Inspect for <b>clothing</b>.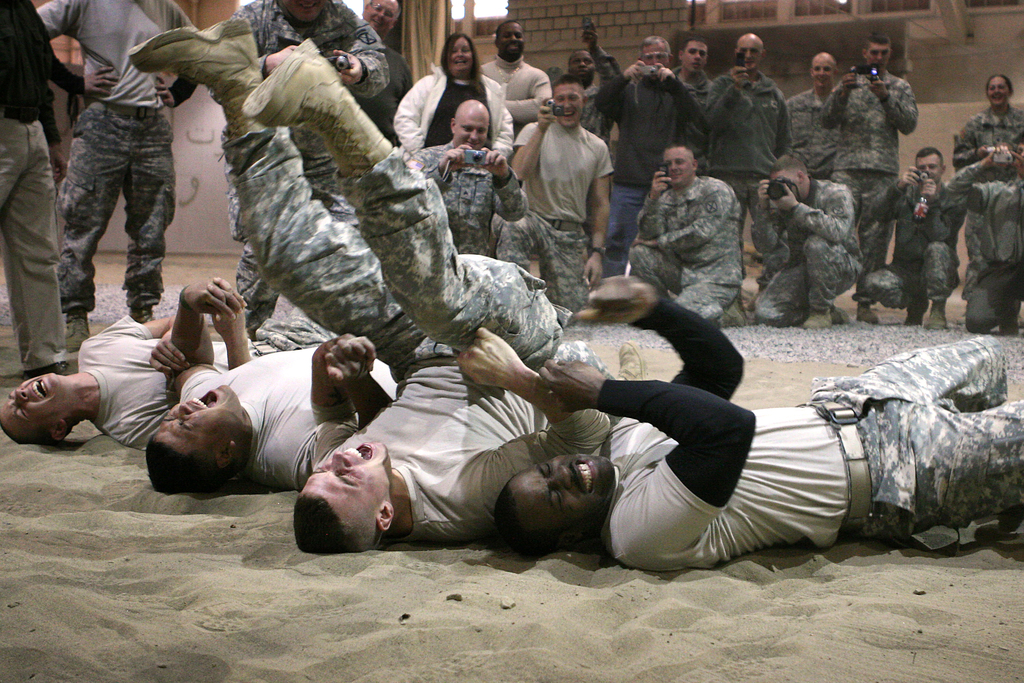
Inspection: <region>489, 114, 616, 329</region>.
